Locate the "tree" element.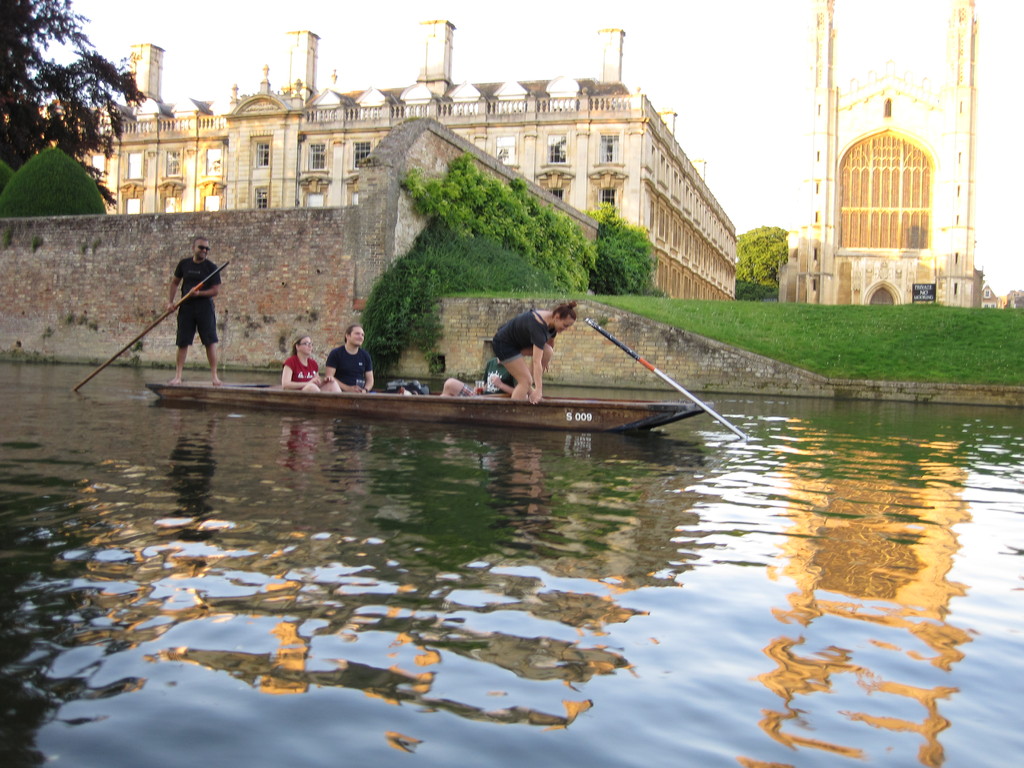
Element bbox: [x1=0, y1=167, x2=15, y2=199].
